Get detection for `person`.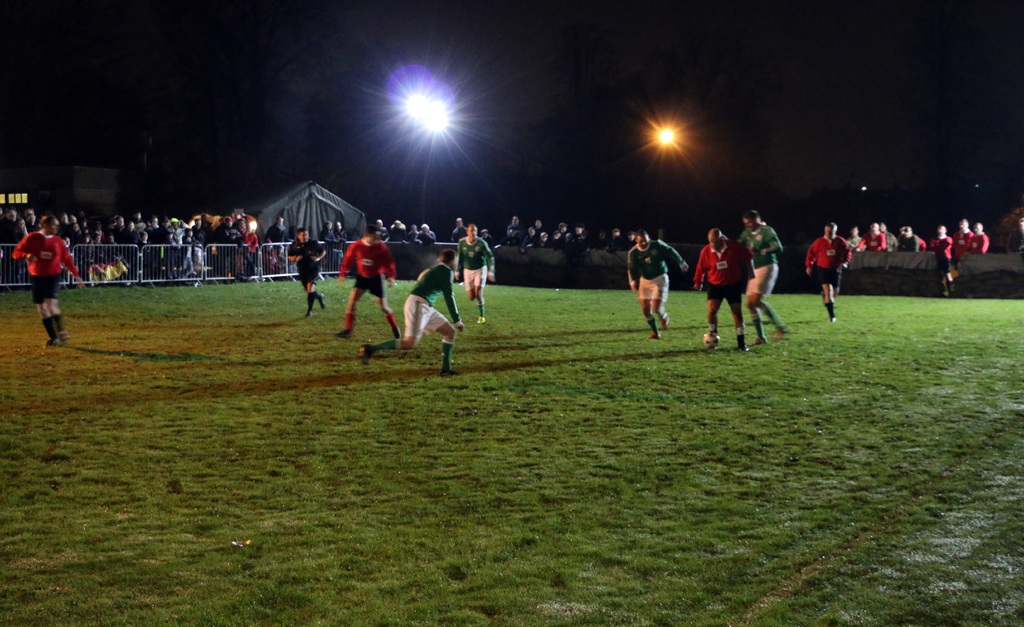
Detection: [x1=338, y1=220, x2=408, y2=342].
